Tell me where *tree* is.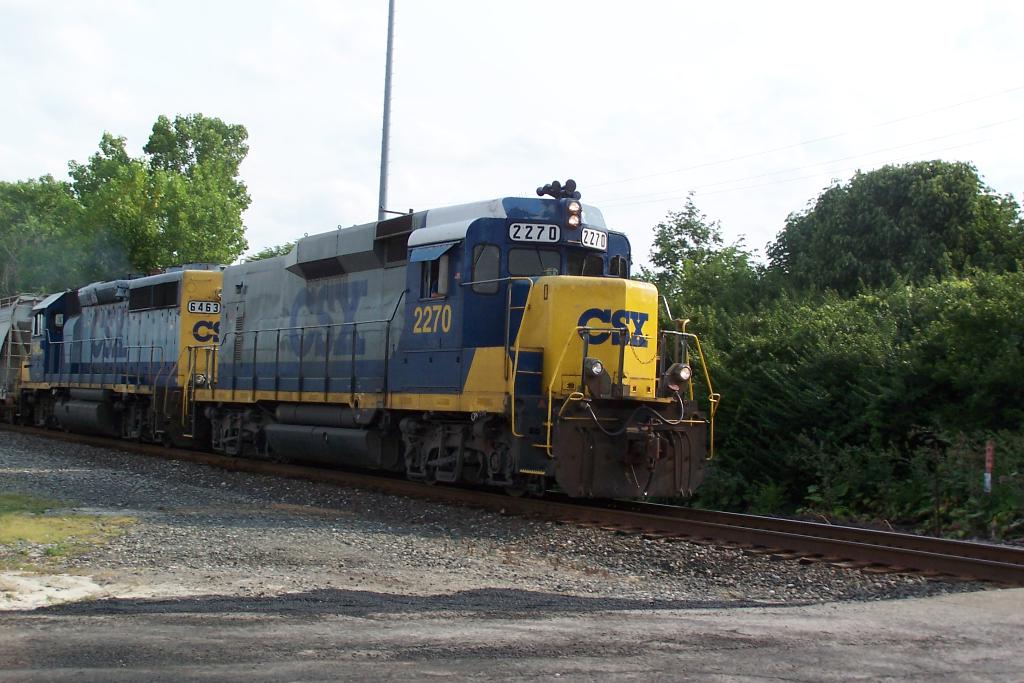
*tree* is at x1=67 y1=108 x2=252 y2=288.
